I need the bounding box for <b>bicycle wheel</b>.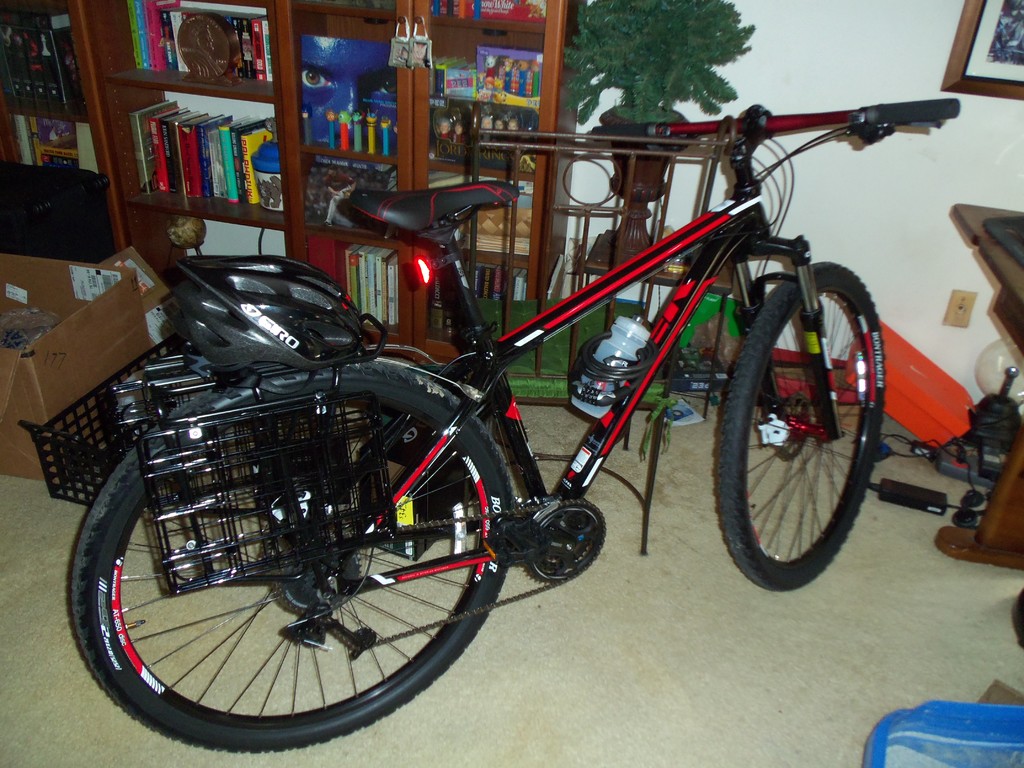
Here it is: crop(65, 358, 514, 751).
